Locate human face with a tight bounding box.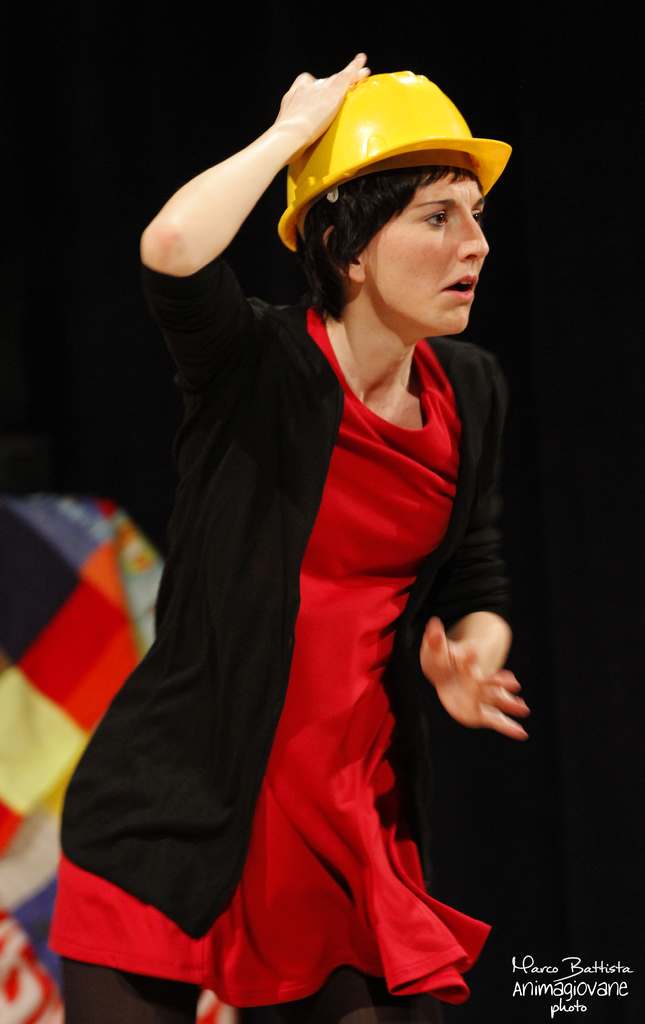
(366,168,486,331).
